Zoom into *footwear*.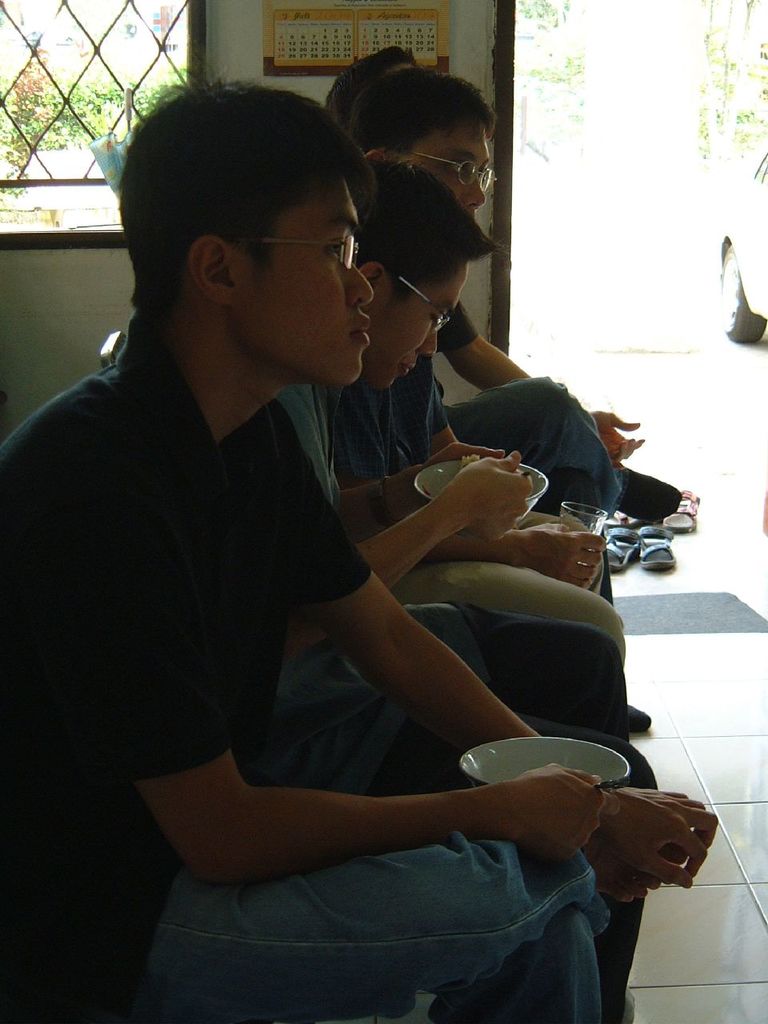
Zoom target: 638, 531, 674, 566.
